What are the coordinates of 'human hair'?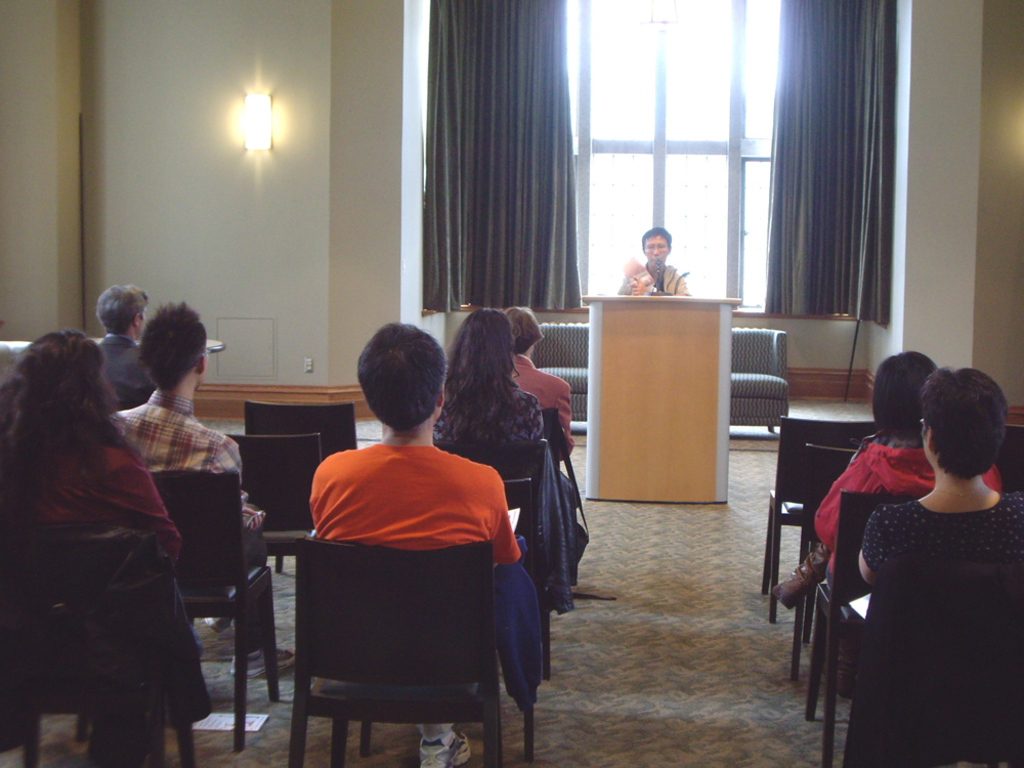
left=443, top=305, right=520, bottom=444.
